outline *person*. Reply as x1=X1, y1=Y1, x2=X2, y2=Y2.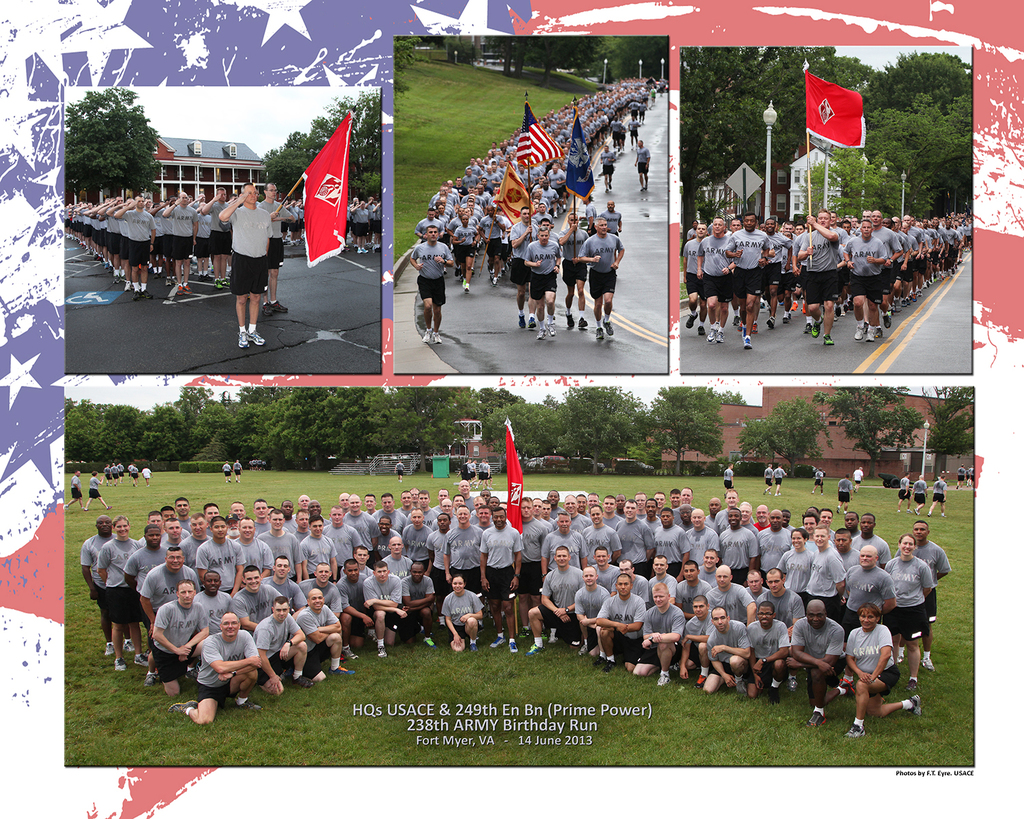
x1=966, y1=464, x2=973, y2=489.
